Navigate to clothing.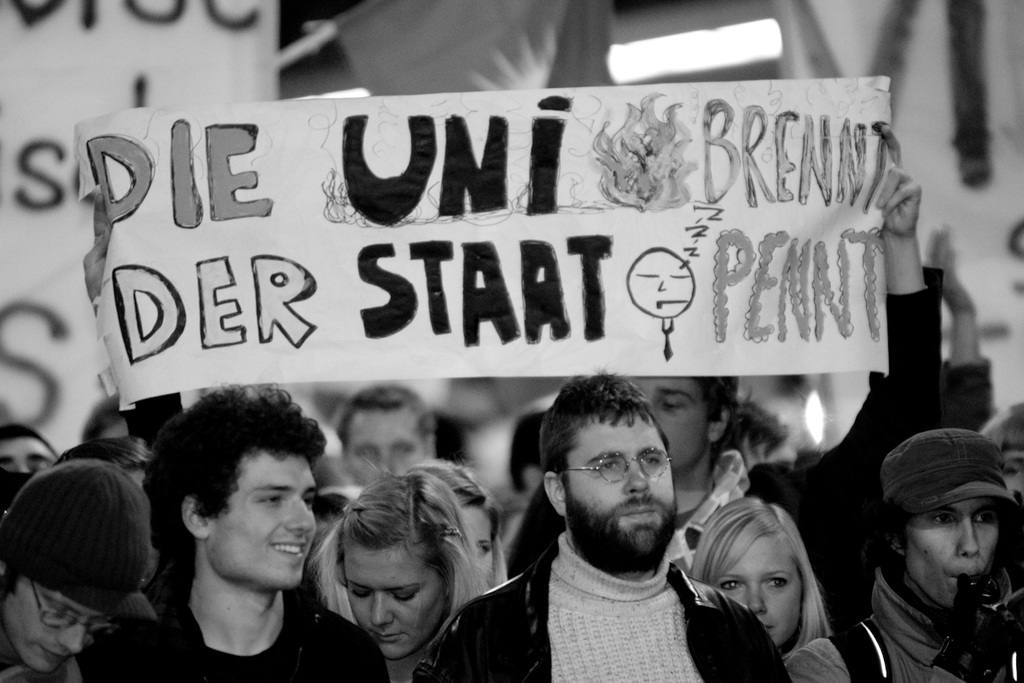
Navigation target: Rect(747, 266, 943, 634).
